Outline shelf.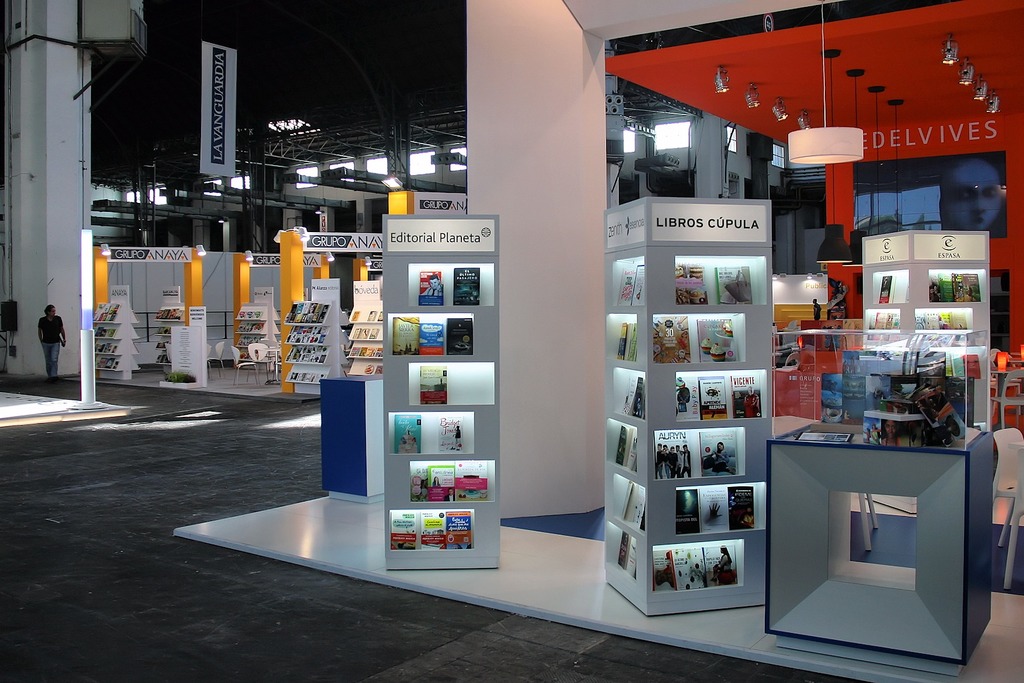
Outline: <box>96,338,137,349</box>.
